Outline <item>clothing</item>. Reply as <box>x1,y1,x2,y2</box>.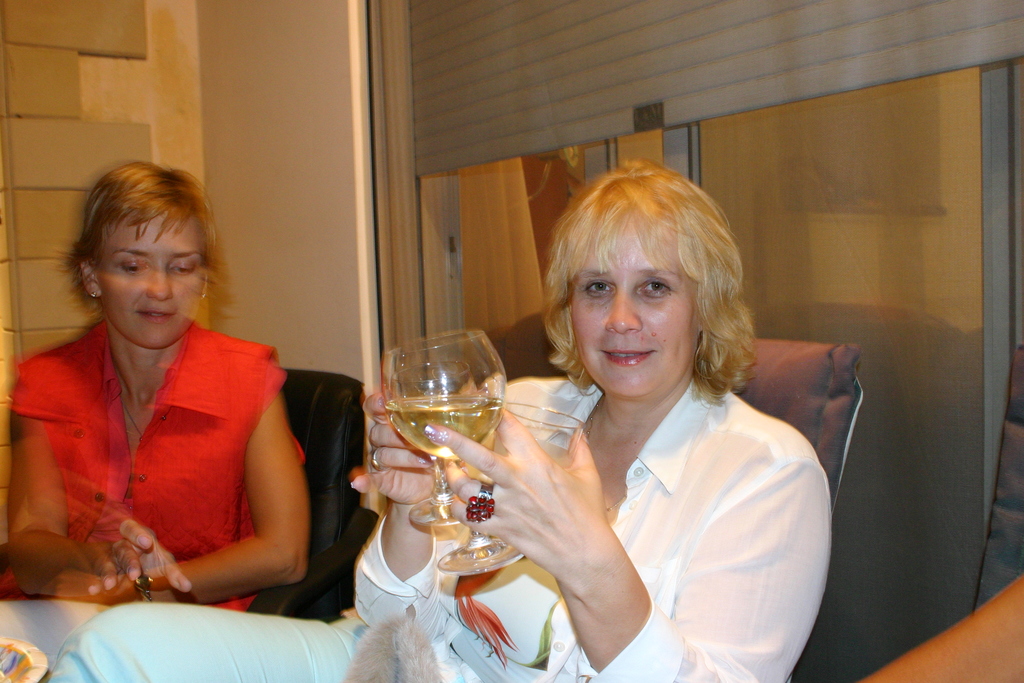
<box>44,360,831,682</box>.
